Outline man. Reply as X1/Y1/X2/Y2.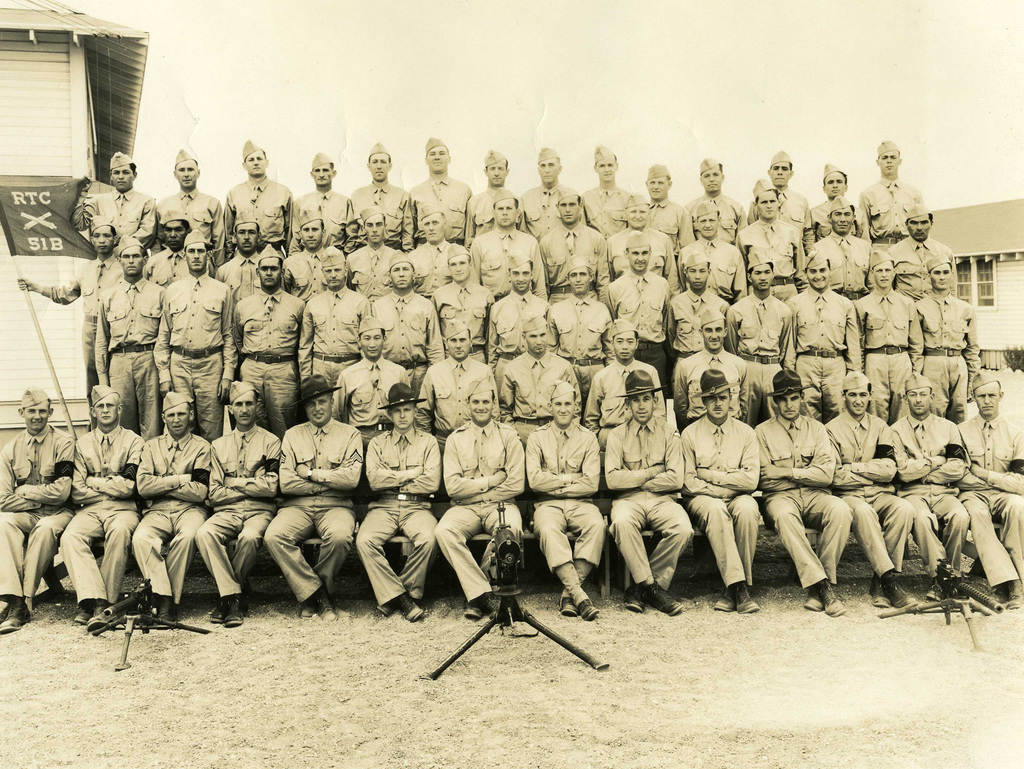
225/140/296/255.
